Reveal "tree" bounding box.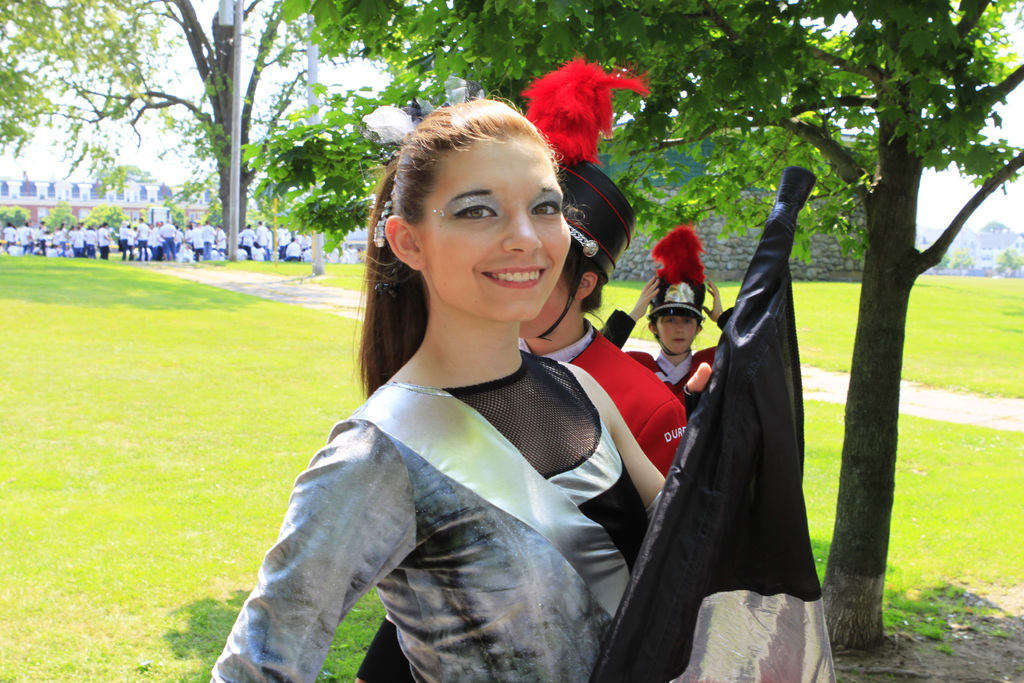
Revealed: select_region(979, 219, 1012, 233).
